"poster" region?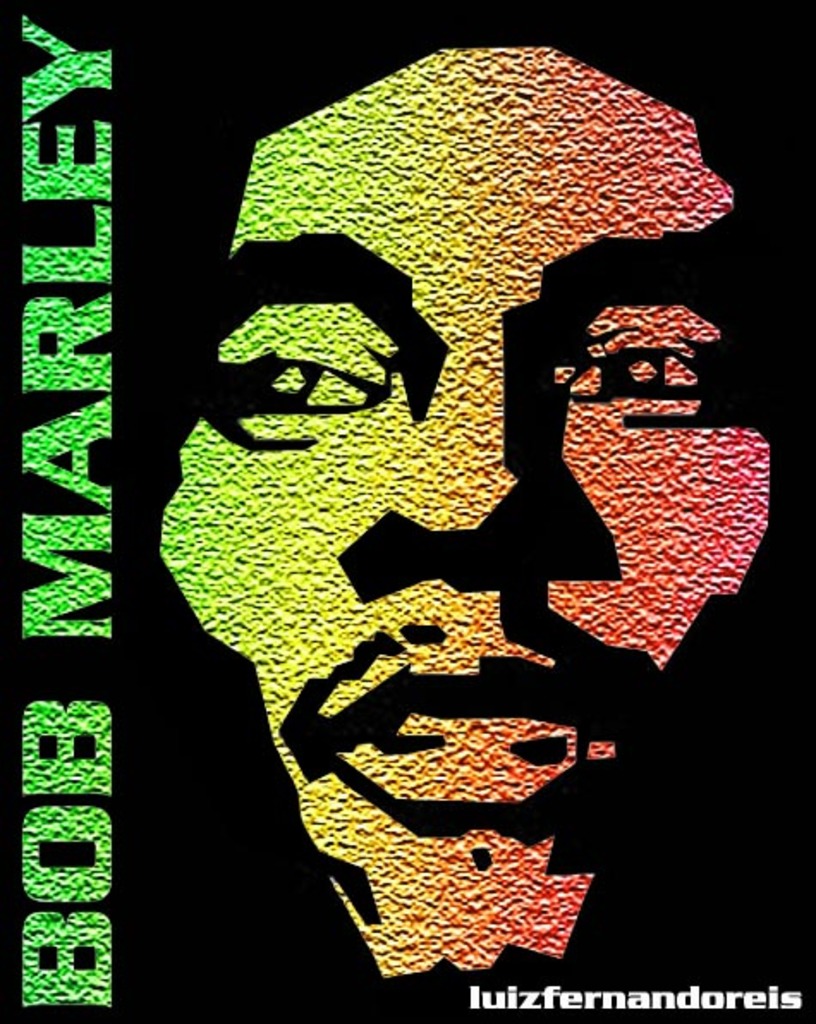
(x1=0, y1=0, x2=814, y2=1022)
